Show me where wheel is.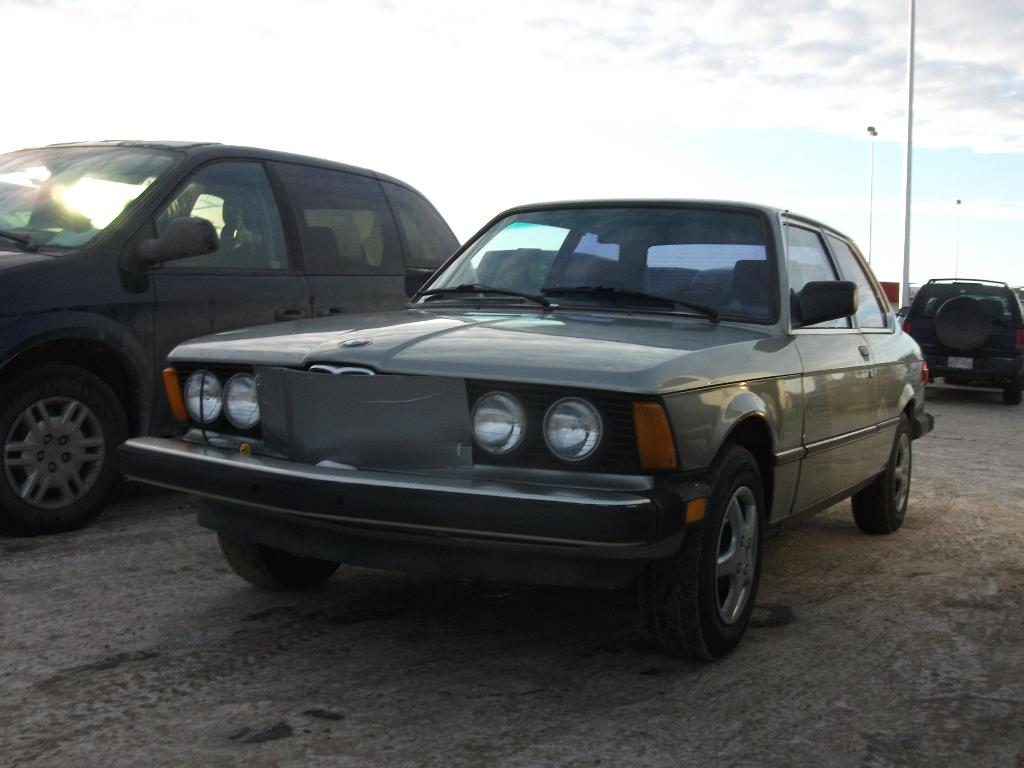
wheel is at locate(653, 449, 765, 662).
